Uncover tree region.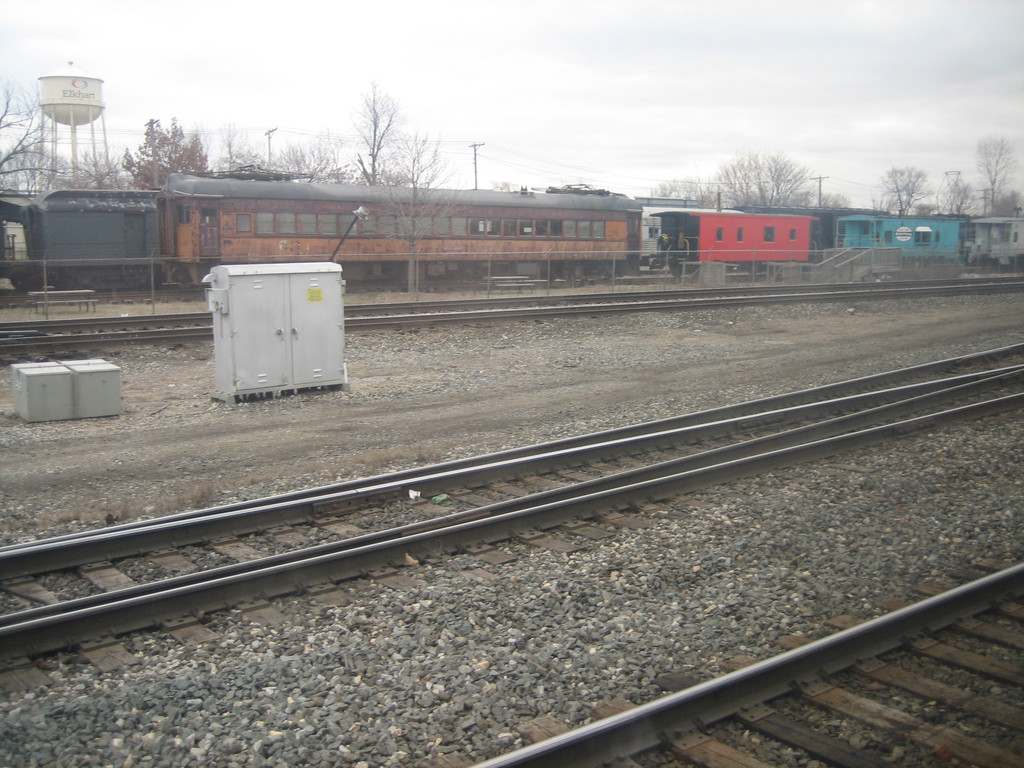
Uncovered: left=57, top=135, right=144, bottom=187.
